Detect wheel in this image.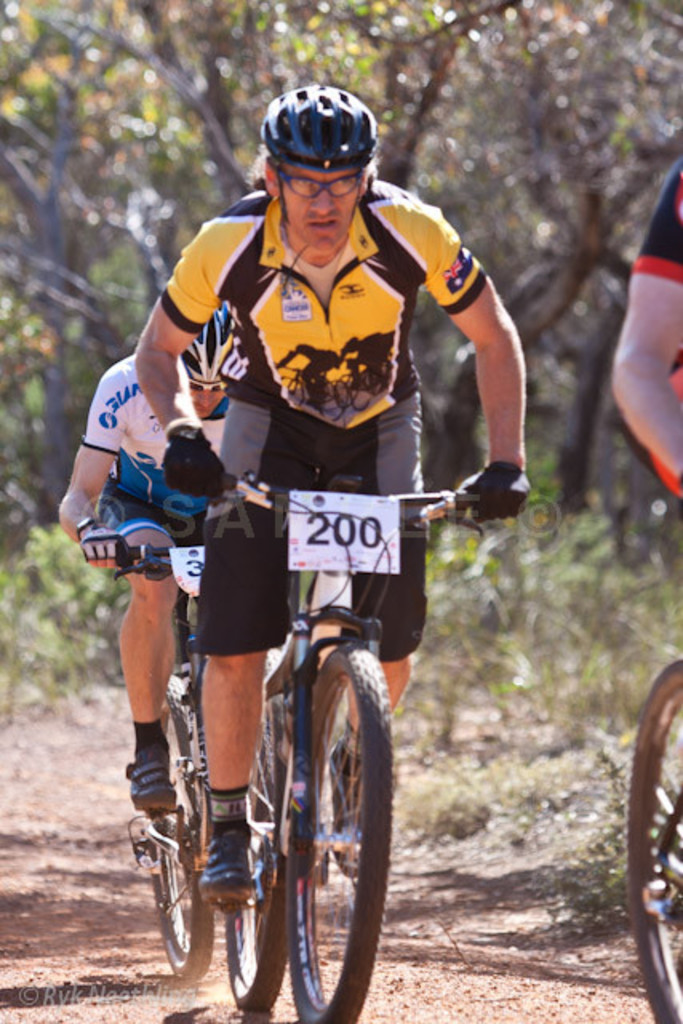
Detection: <box>229,672,291,1008</box>.
